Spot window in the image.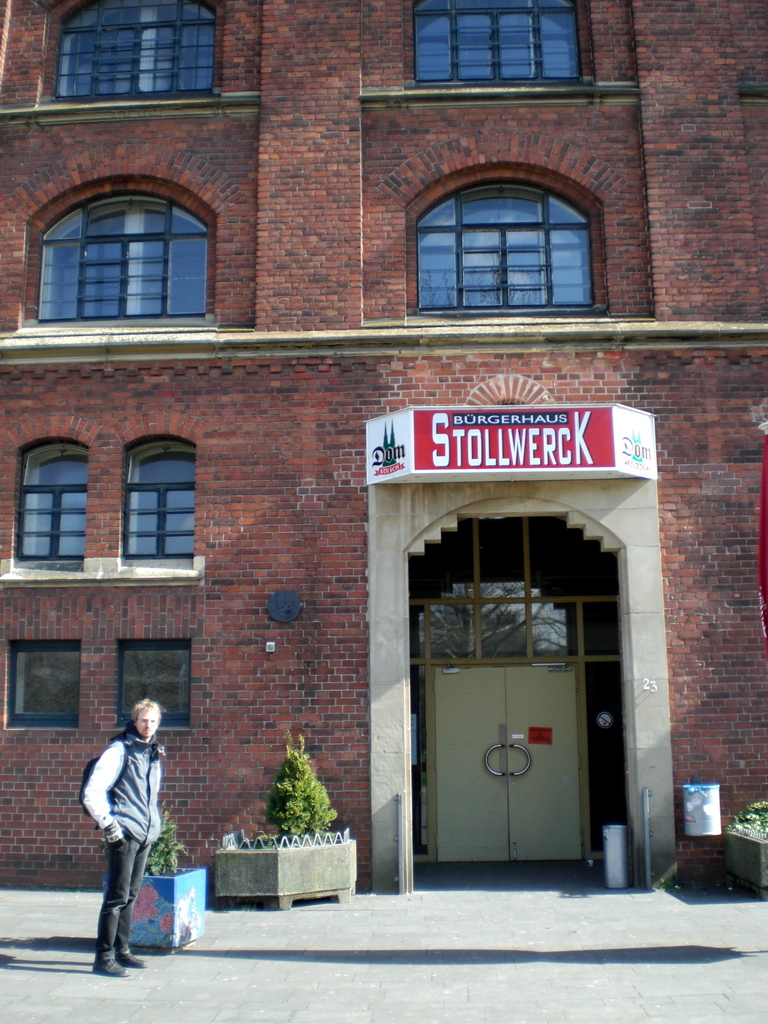
window found at bbox=[15, 442, 99, 566].
